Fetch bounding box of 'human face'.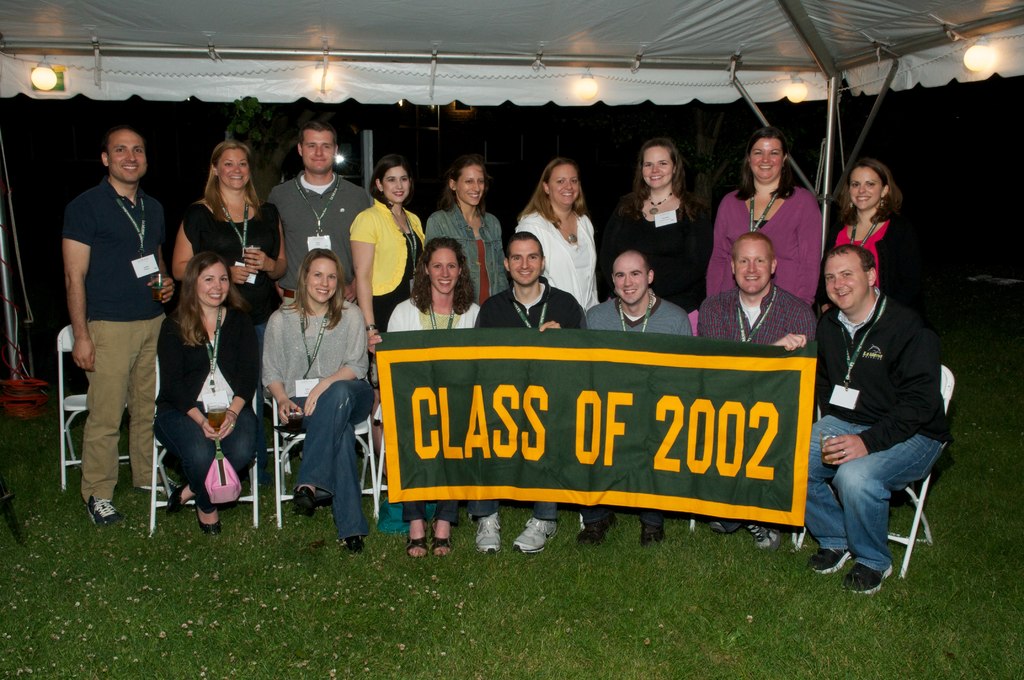
Bbox: [616,260,639,307].
